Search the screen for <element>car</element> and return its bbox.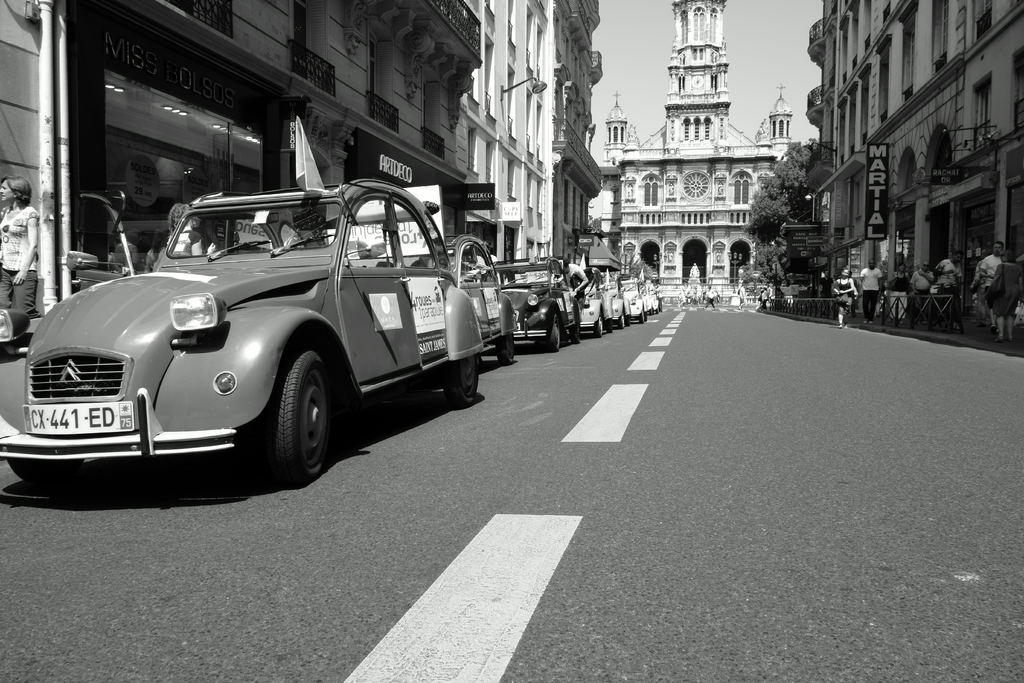
Found: box(599, 254, 627, 322).
